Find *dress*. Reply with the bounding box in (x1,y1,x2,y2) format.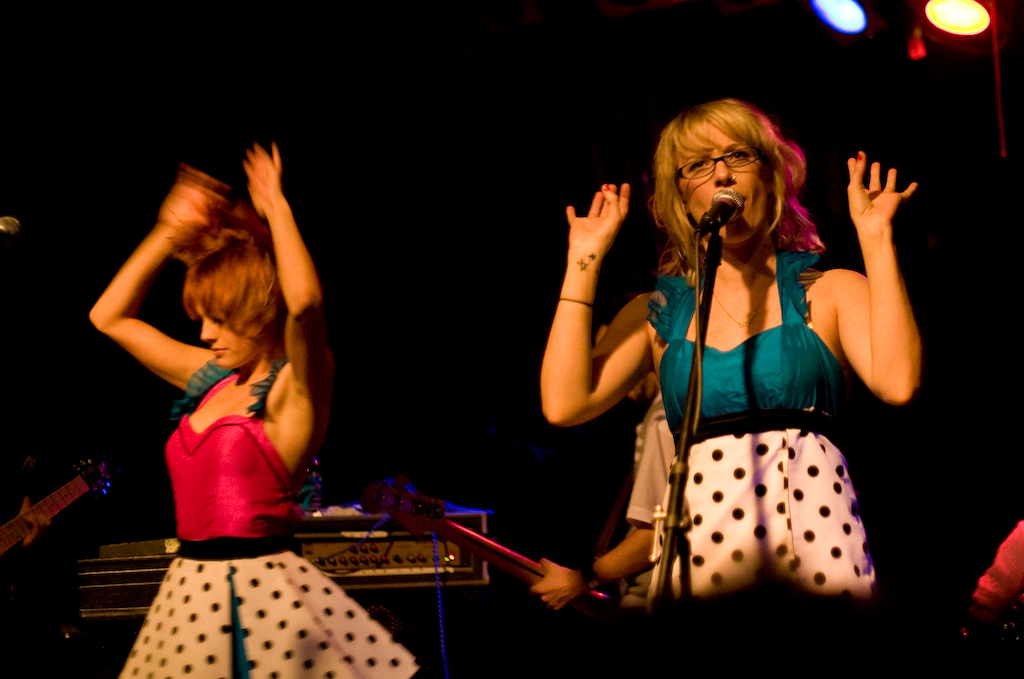
(112,370,420,678).
